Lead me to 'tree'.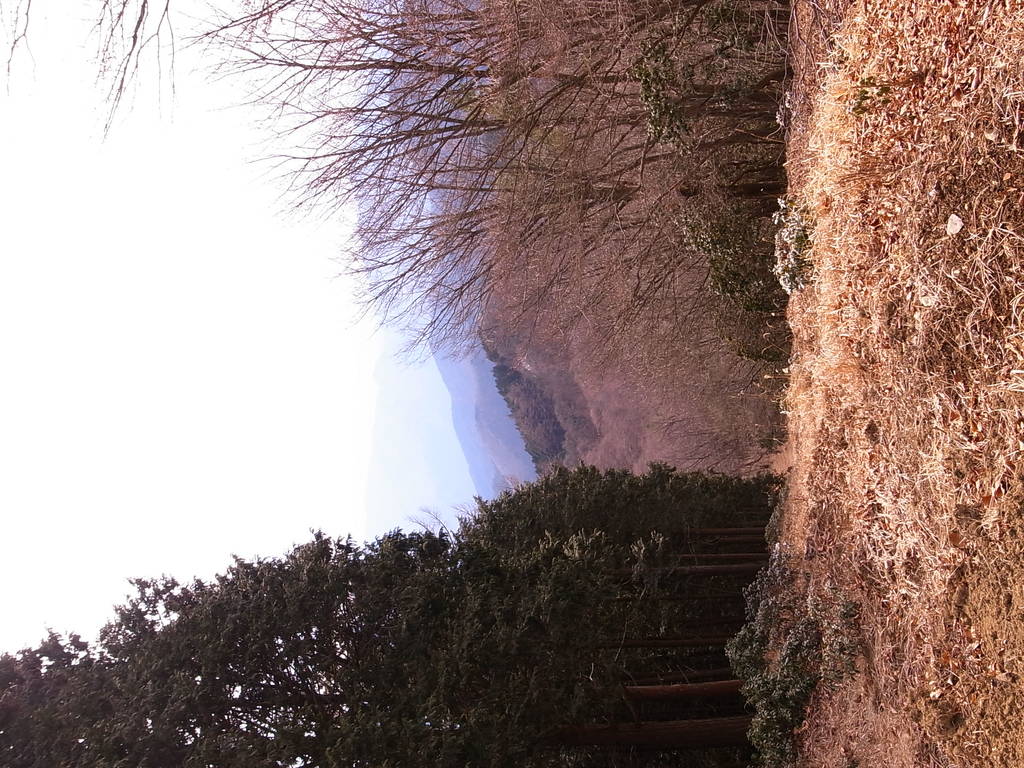
Lead to [x1=0, y1=0, x2=789, y2=431].
